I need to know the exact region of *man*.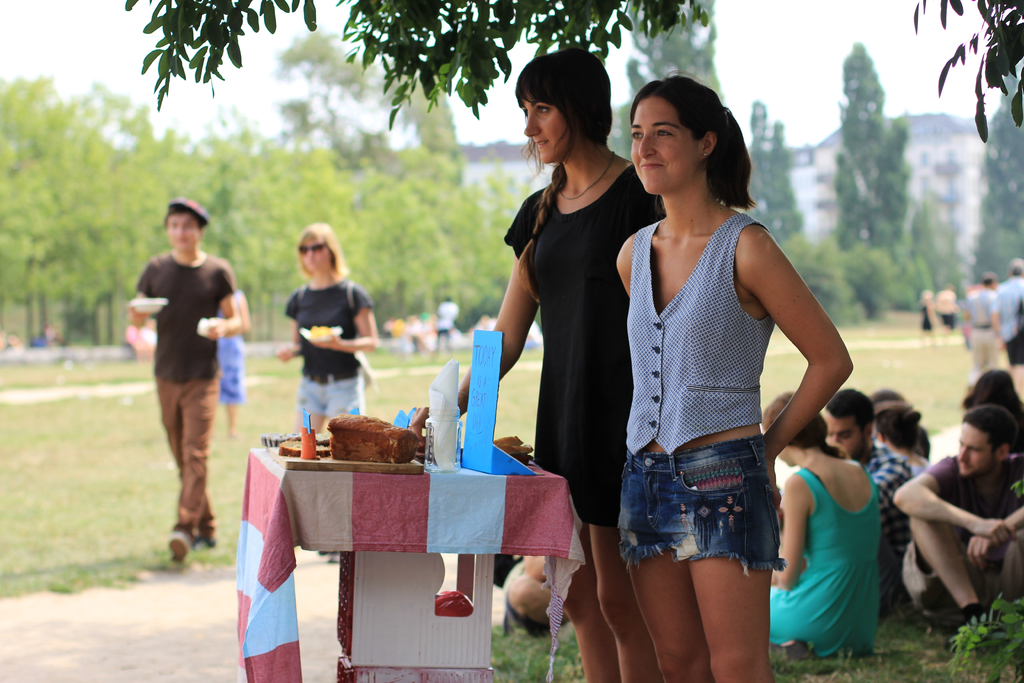
Region: bbox(960, 267, 1000, 391).
